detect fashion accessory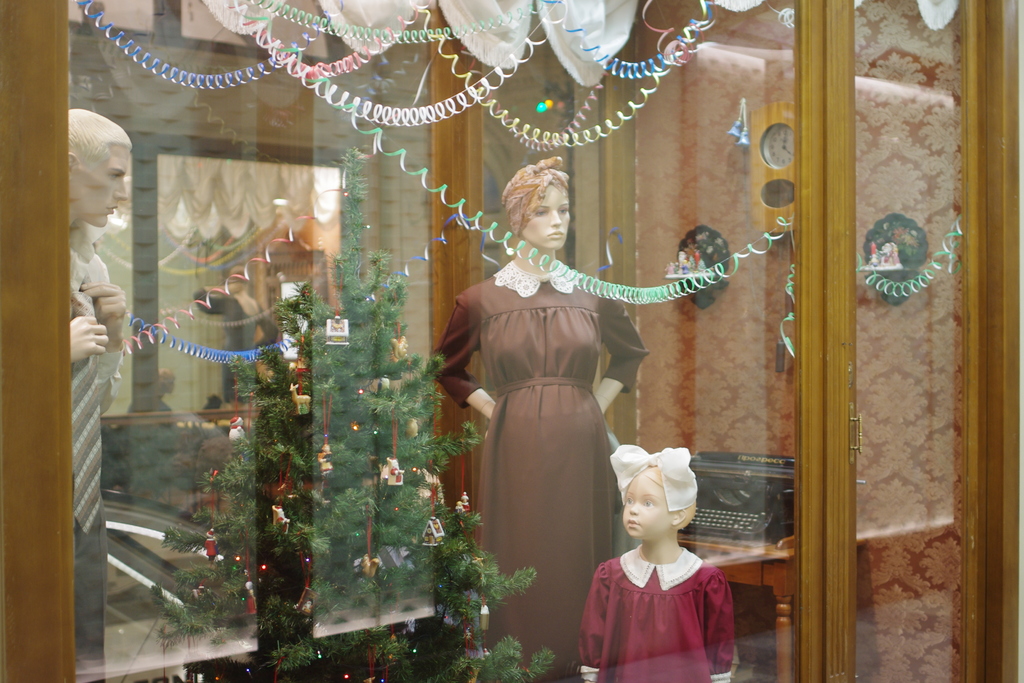
608/443/698/518
